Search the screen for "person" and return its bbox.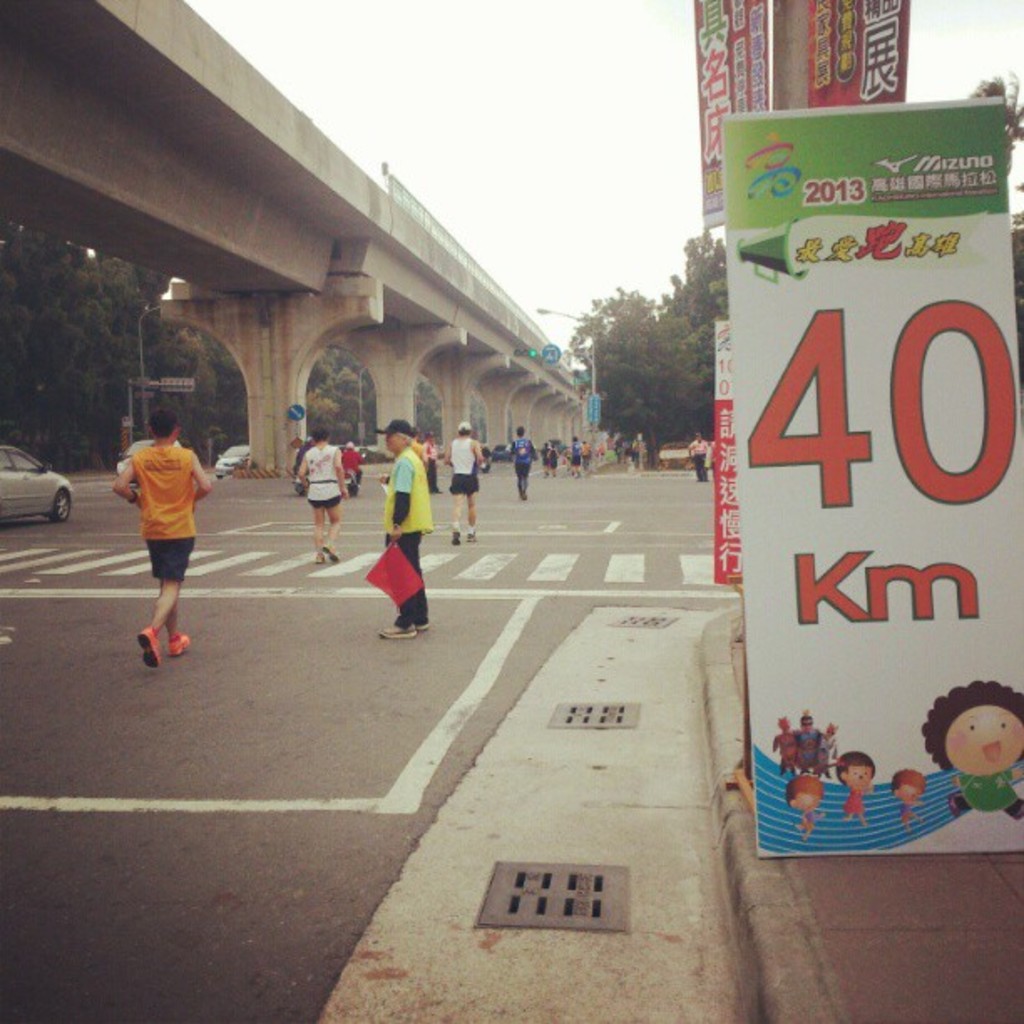
Found: bbox(340, 440, 363, 497).
